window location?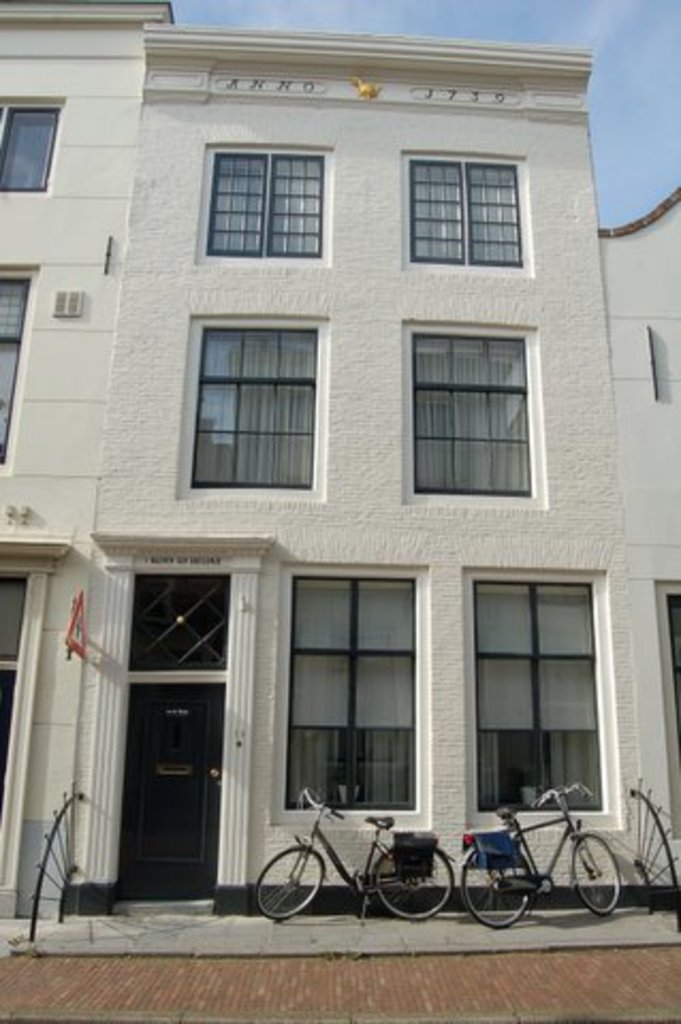
(left=403, top=160, right=517, bottom=258)
